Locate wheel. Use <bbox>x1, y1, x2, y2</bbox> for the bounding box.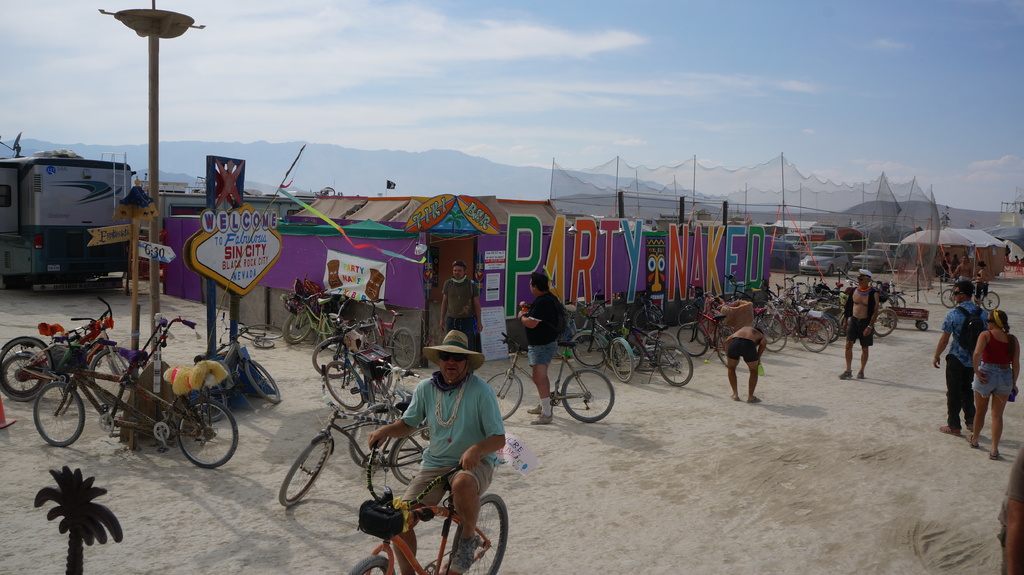
<bbox>447, 490, 507, 570</bbox>.
